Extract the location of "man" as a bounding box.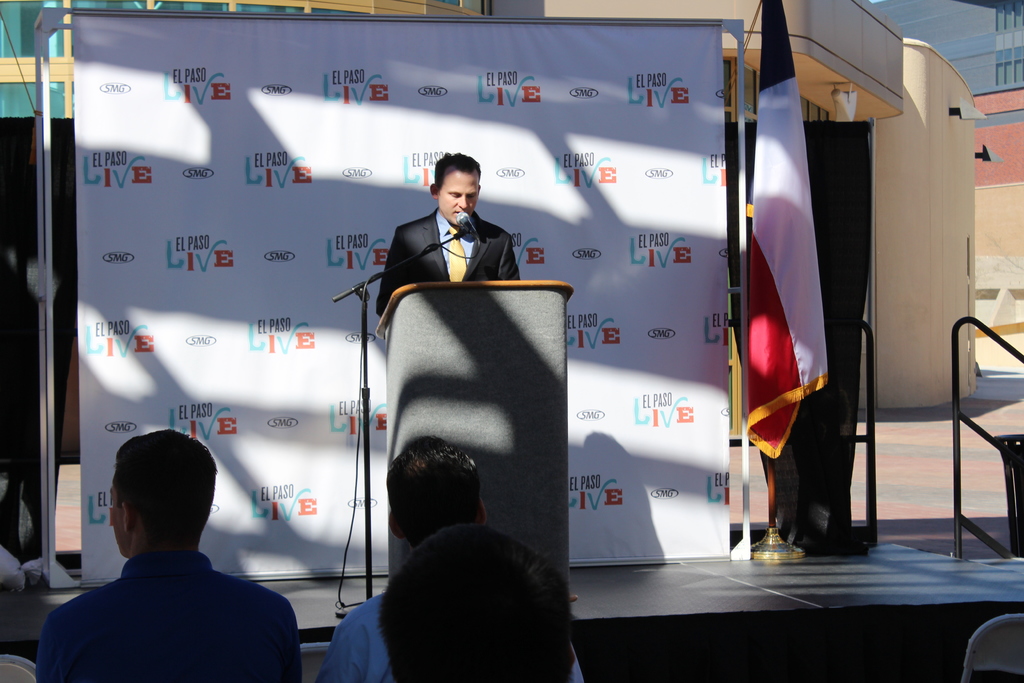
(left=372, top=154, right=519, bottom=317).
